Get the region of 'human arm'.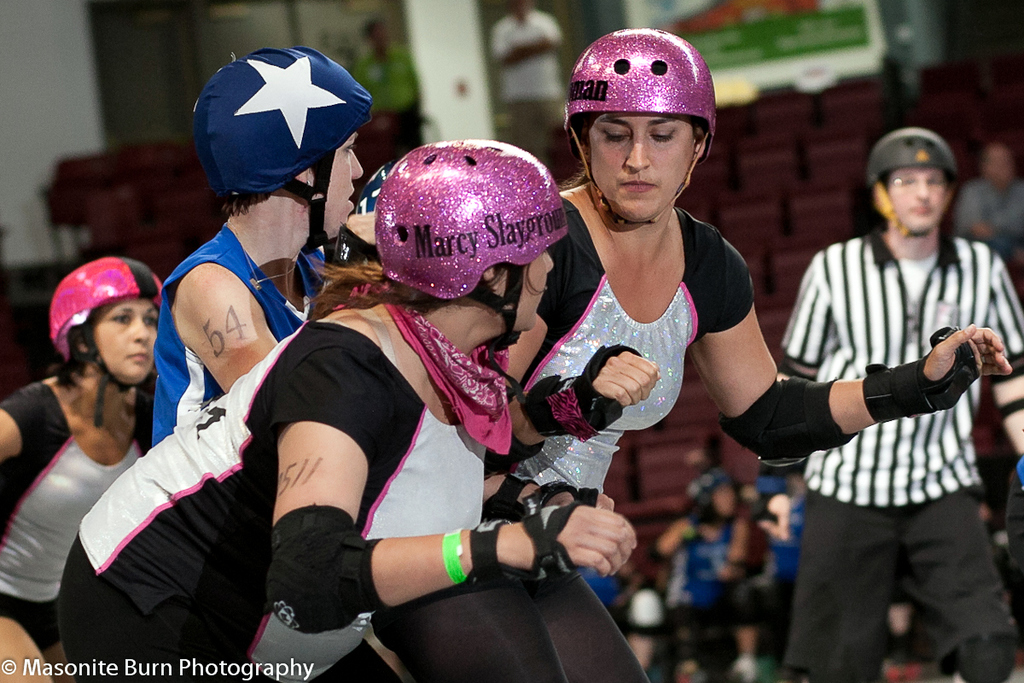
l=985, t=260, r=1023, b=487.
